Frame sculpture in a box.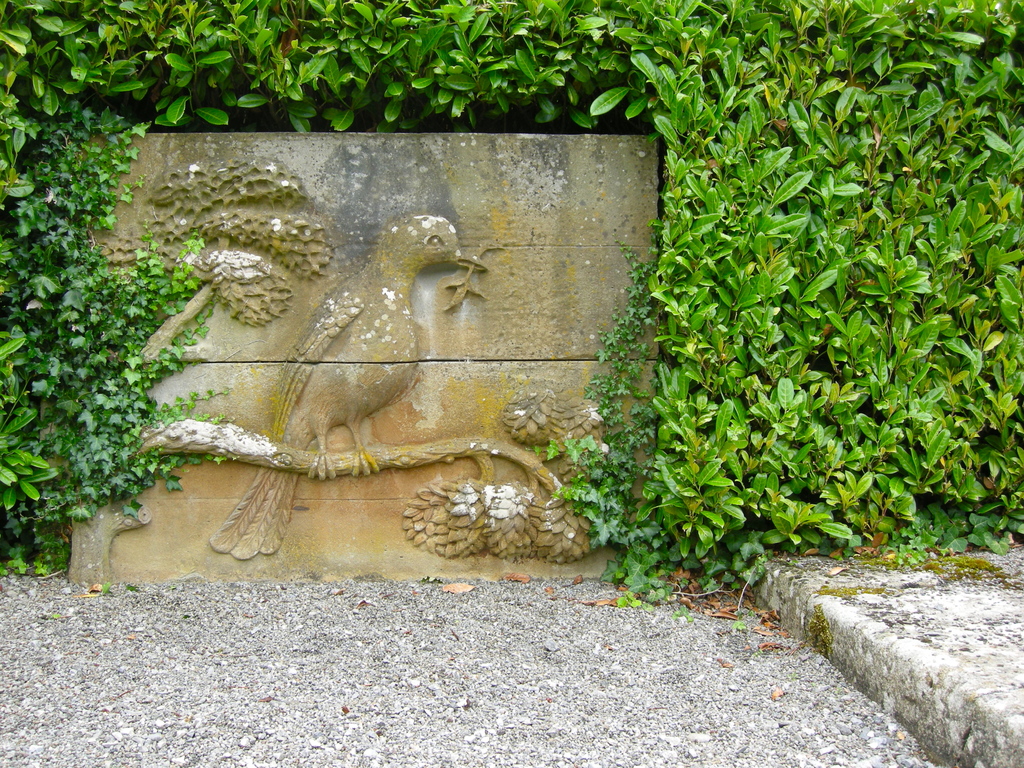
detection(72, 127, 662, 583).
